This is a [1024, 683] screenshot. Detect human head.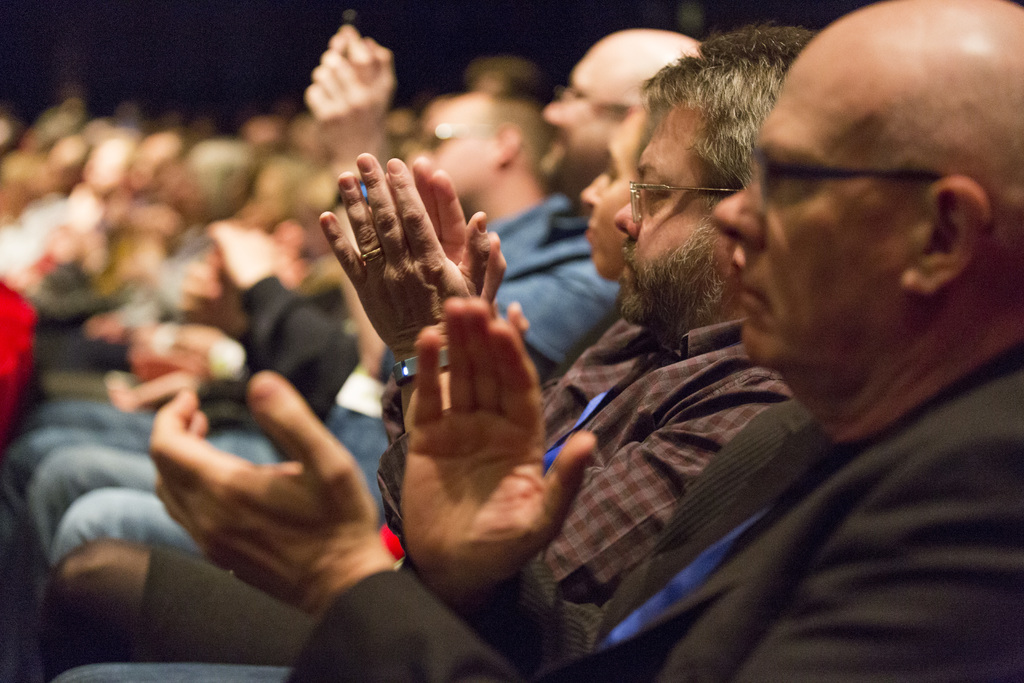
pyautogui.locateOnScreen(578, 85, 672, 281).
